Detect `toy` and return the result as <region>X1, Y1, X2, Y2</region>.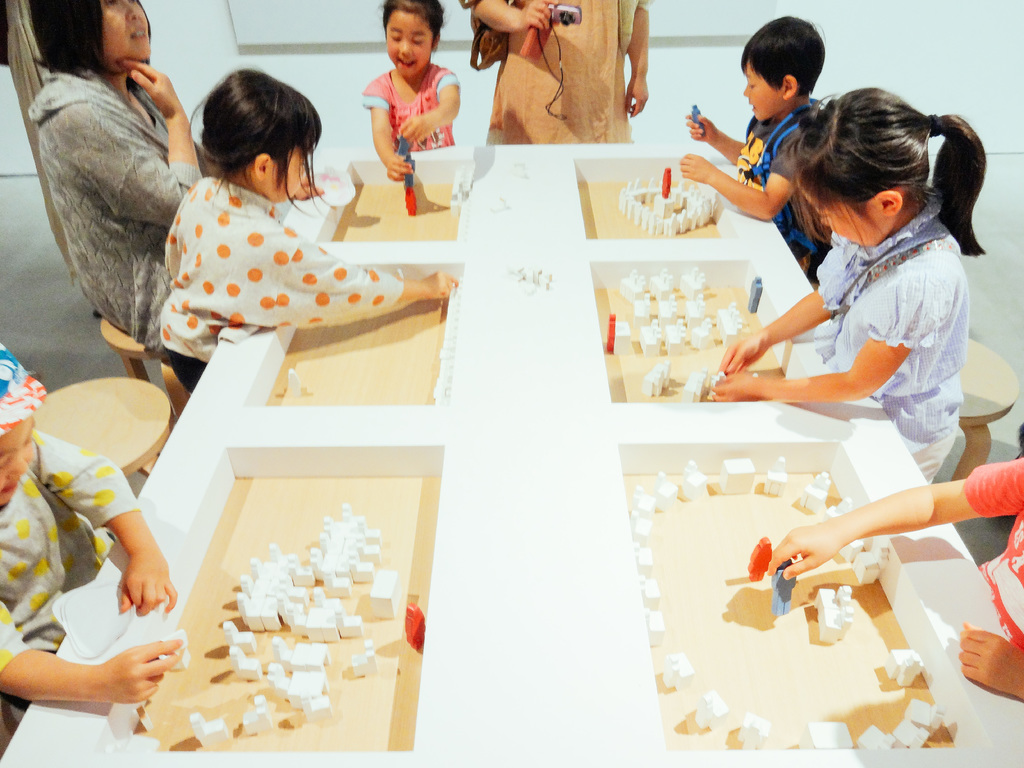
<region>630, 298, 649, 311</region>.
